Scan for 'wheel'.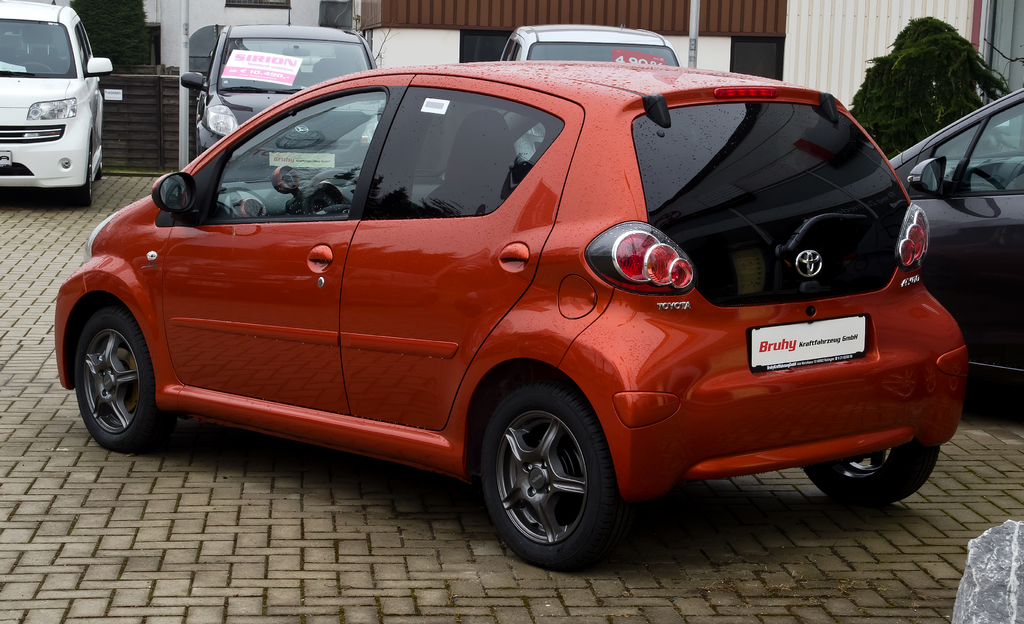
Scan result: bbox=[75, 308, 159, 456].
